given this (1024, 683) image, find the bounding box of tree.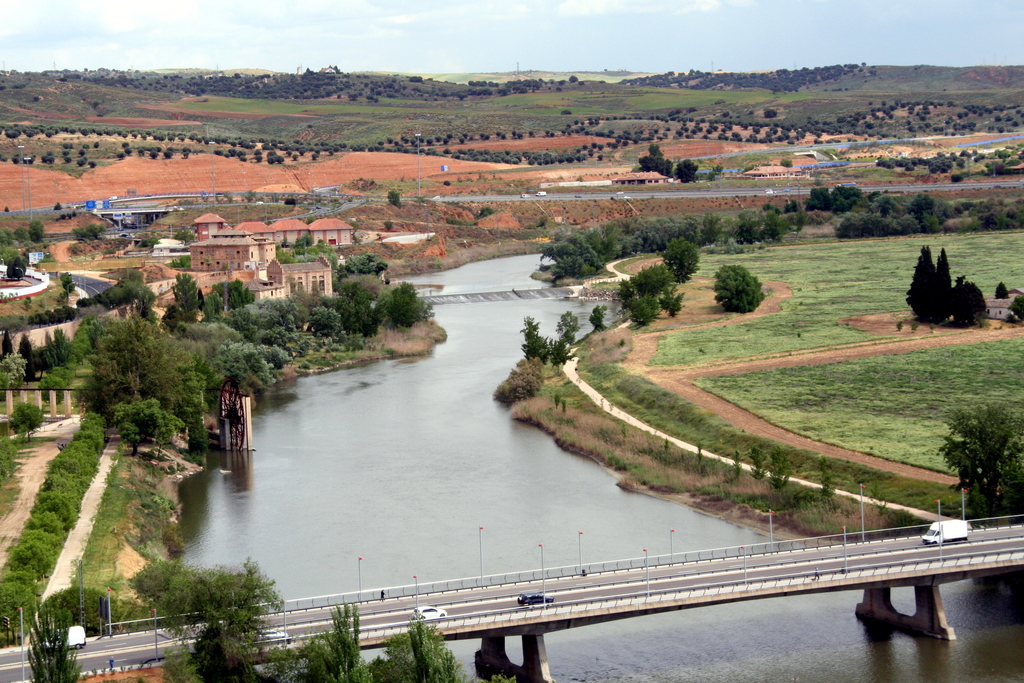
l=939, t=399, r=1023, b=519.
